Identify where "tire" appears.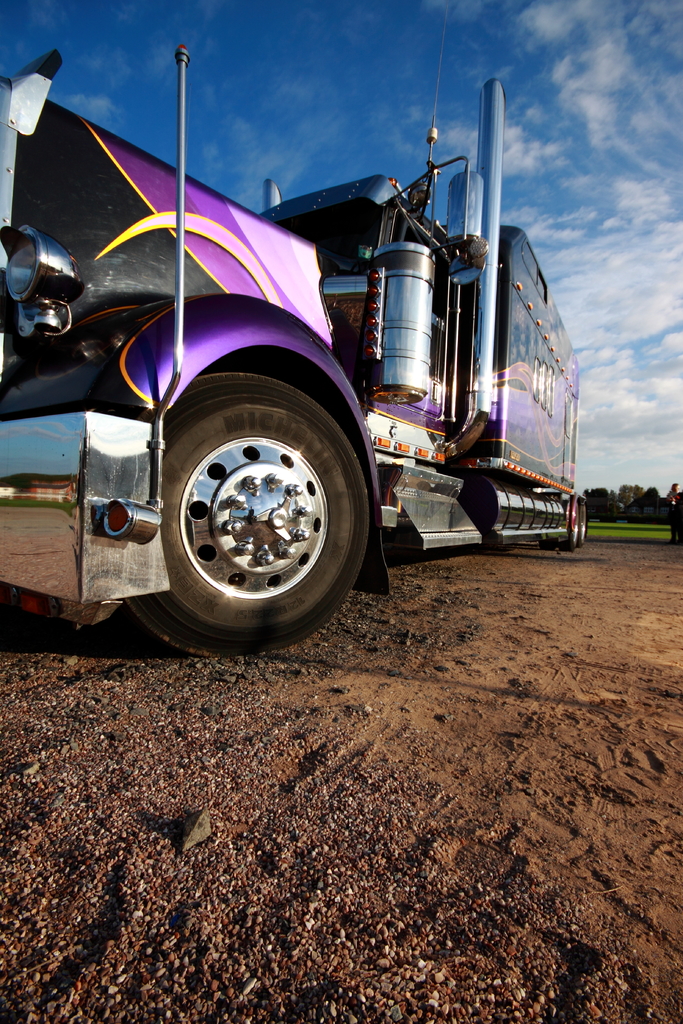
Appears at x1=559, y1=514, x2=577, y2=550.
